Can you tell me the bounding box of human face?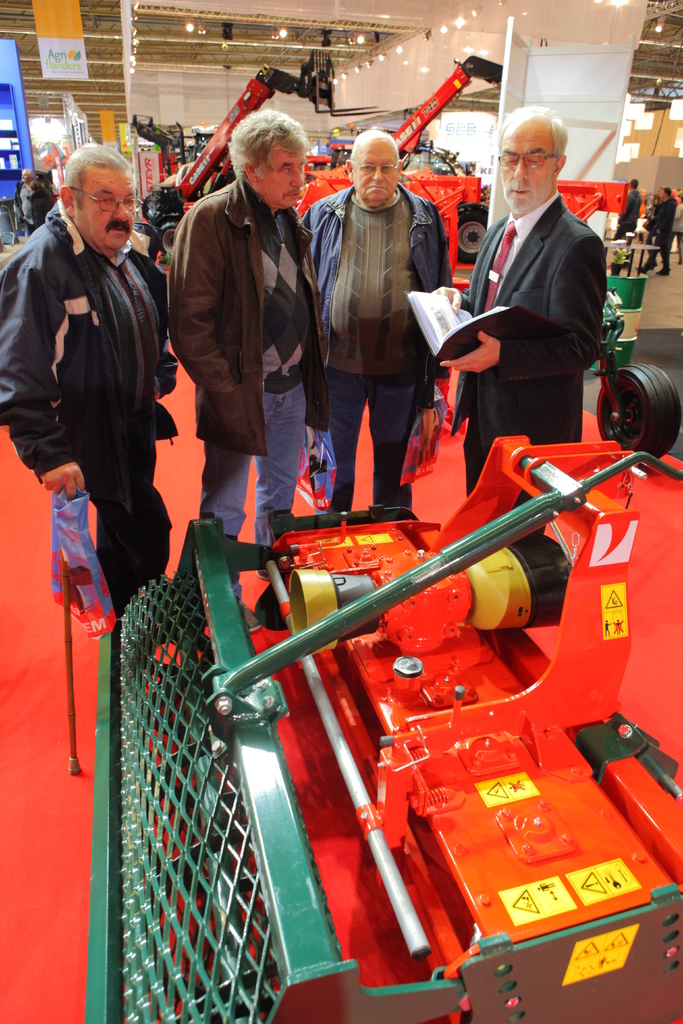
[506, 116, 557, 207].
